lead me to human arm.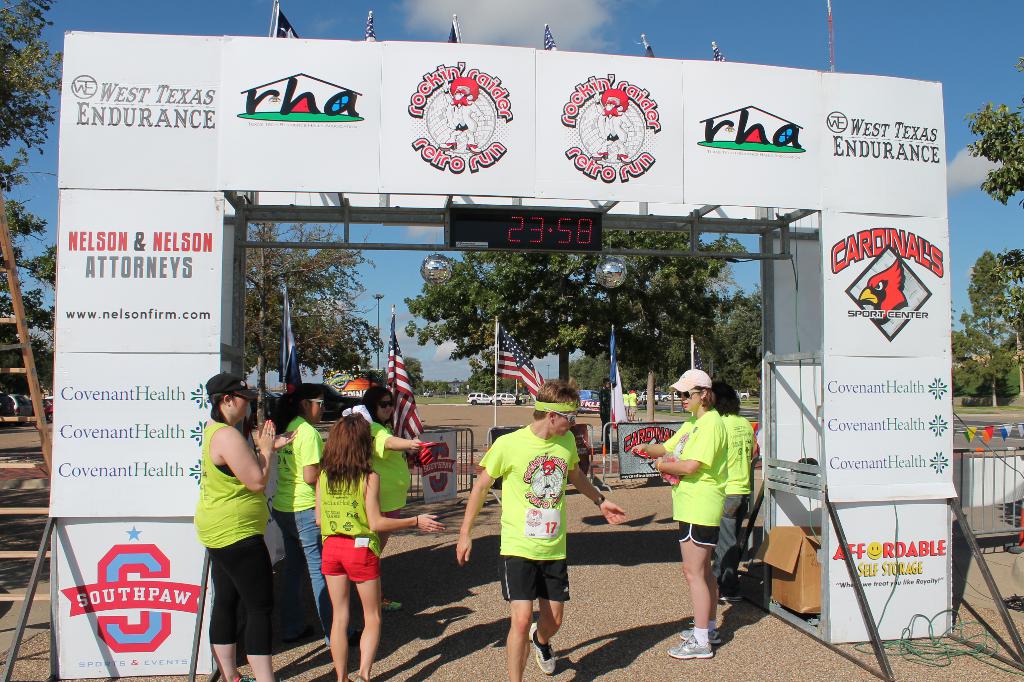
Lead to (x1=373, y1=430, x2=425, y2=454).
